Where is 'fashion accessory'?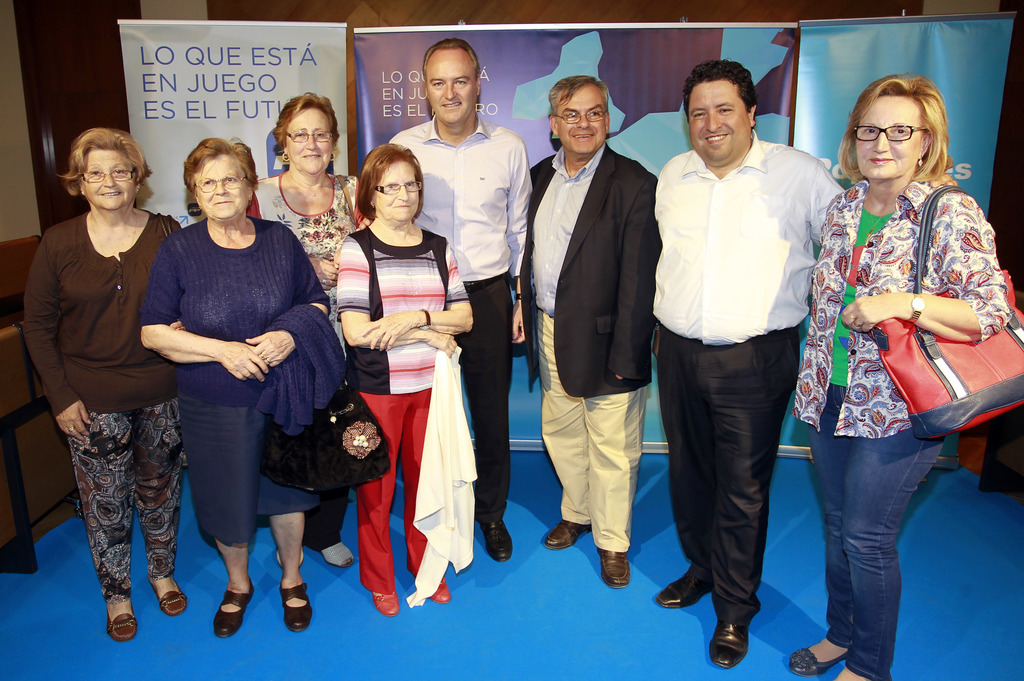
box(786, 636, 849, 678).
